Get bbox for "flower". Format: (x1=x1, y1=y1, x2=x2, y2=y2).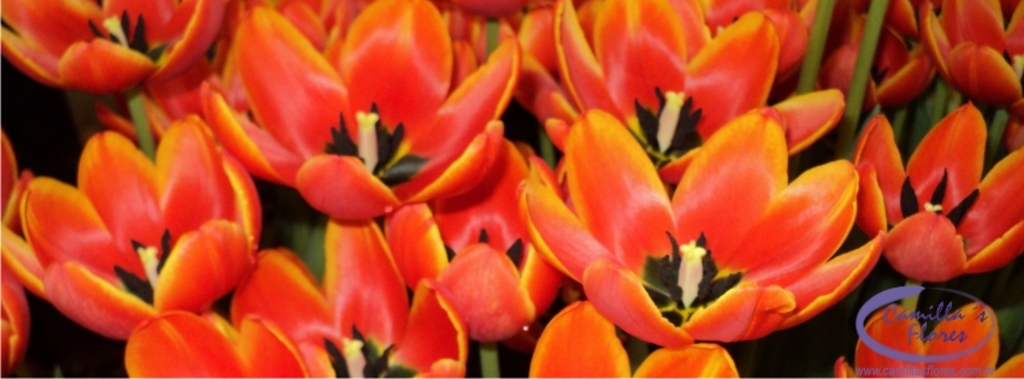
(x1=12, y1=102, x2=266, y2=332).
